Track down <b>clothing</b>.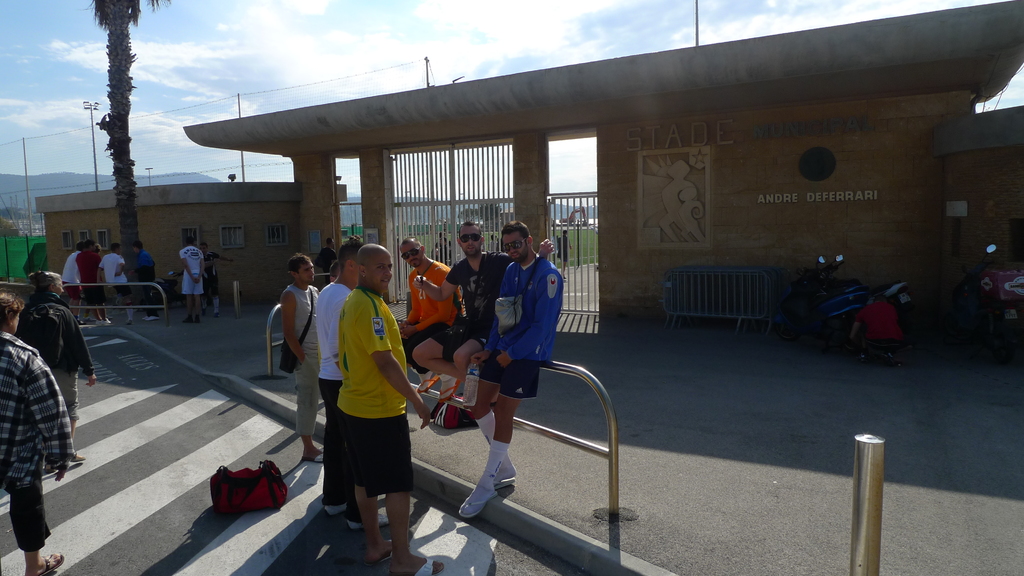
Tracked to 280 276 322 439.
